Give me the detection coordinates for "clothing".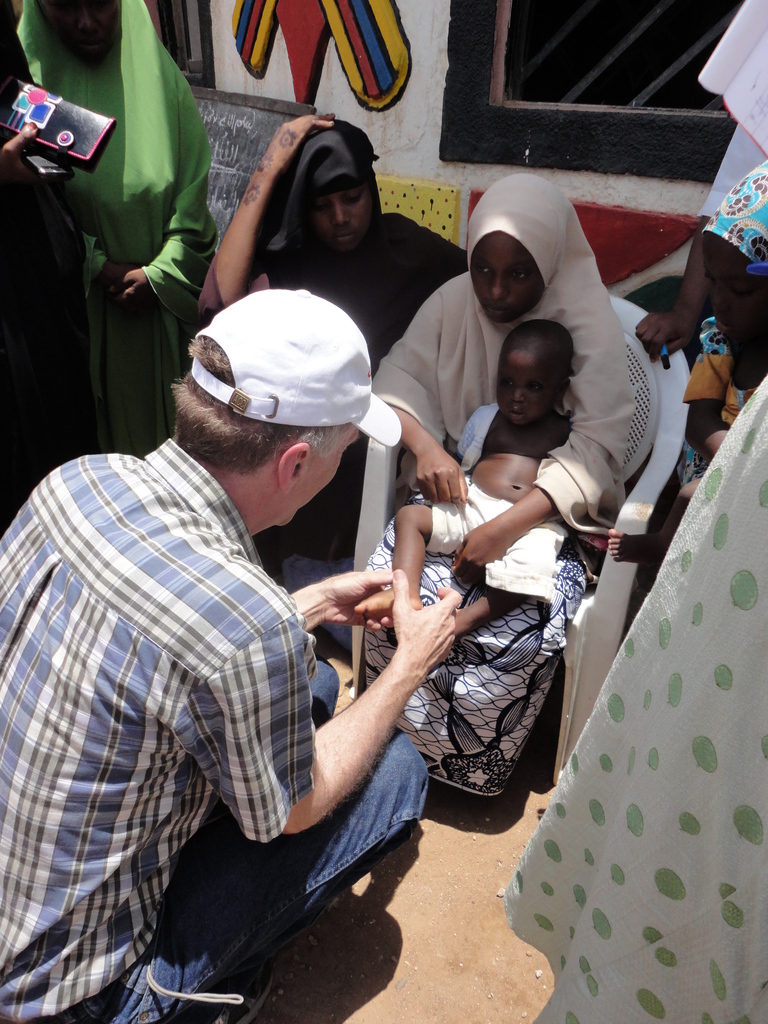
<box>0,433,430,1023</box>.
